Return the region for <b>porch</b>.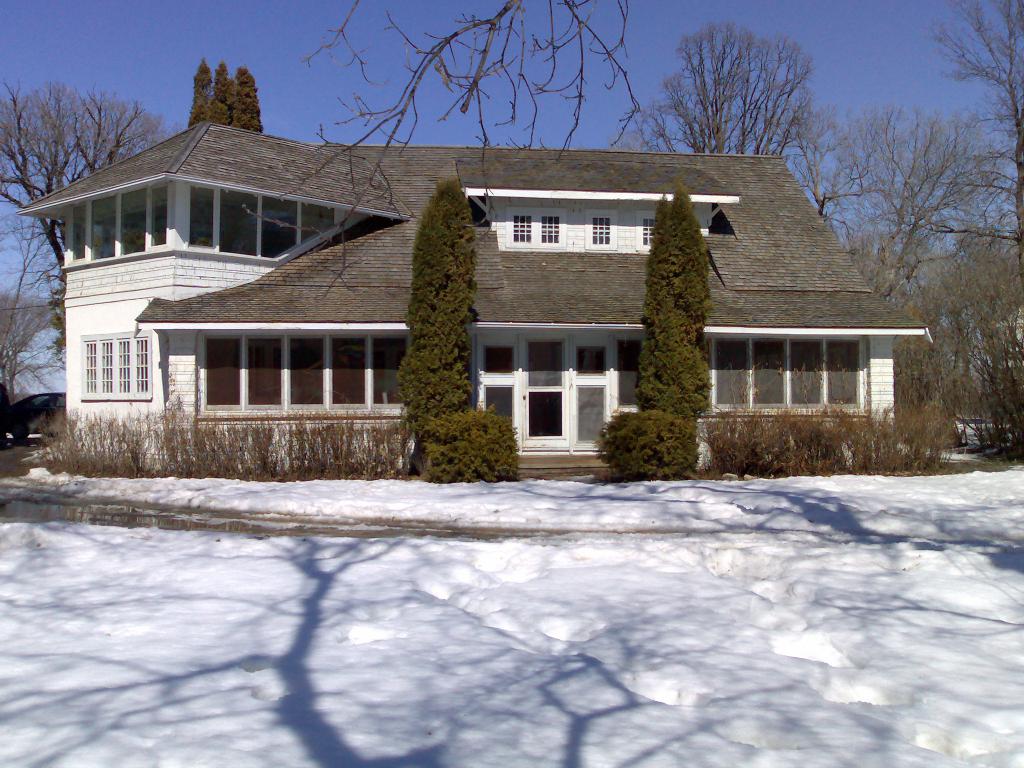
210/386/944/472.
